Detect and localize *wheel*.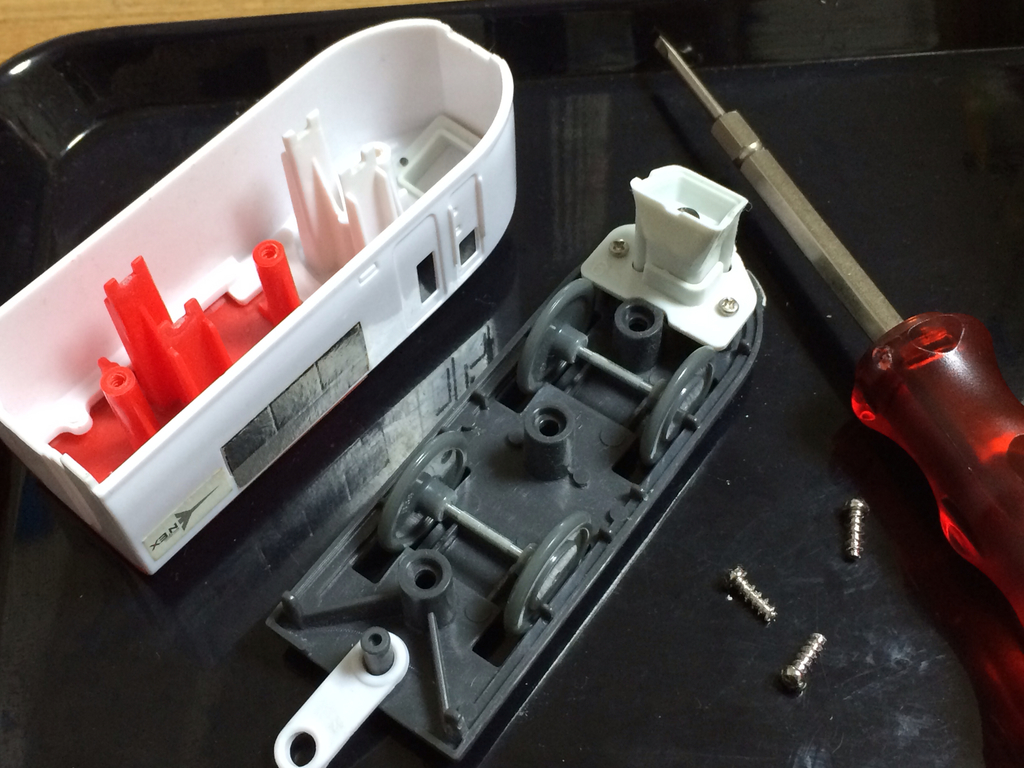
Localized at box(643, 346, 718, 466).
